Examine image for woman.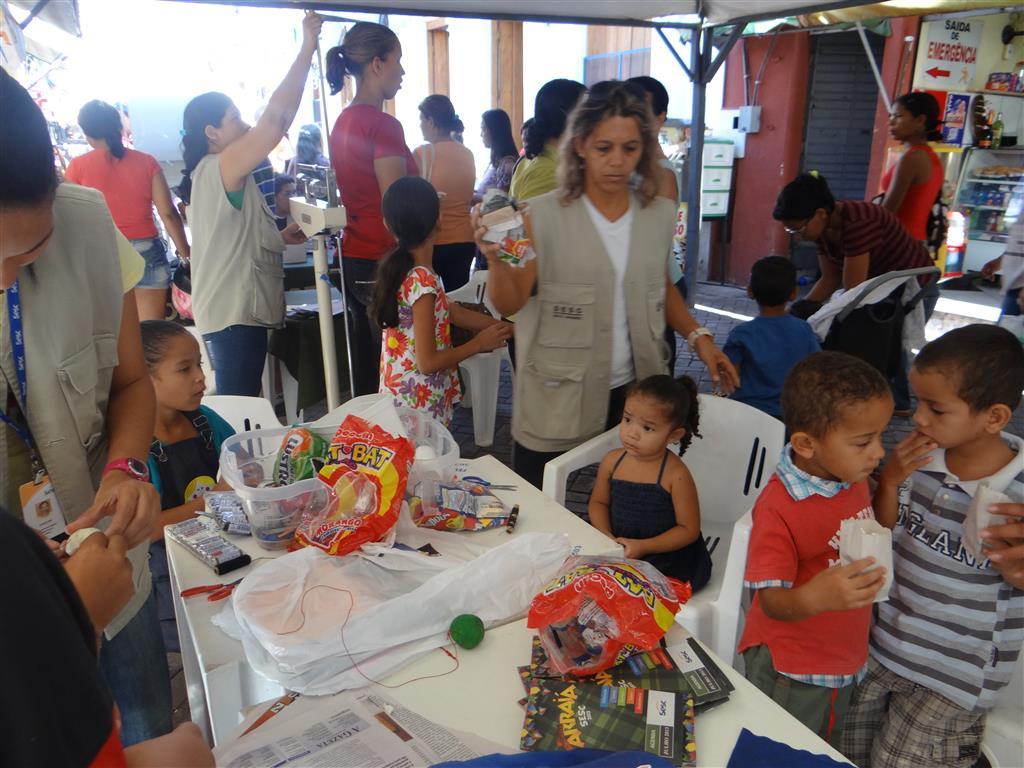
Examination result: select_region(509, 78, 595, 210).
